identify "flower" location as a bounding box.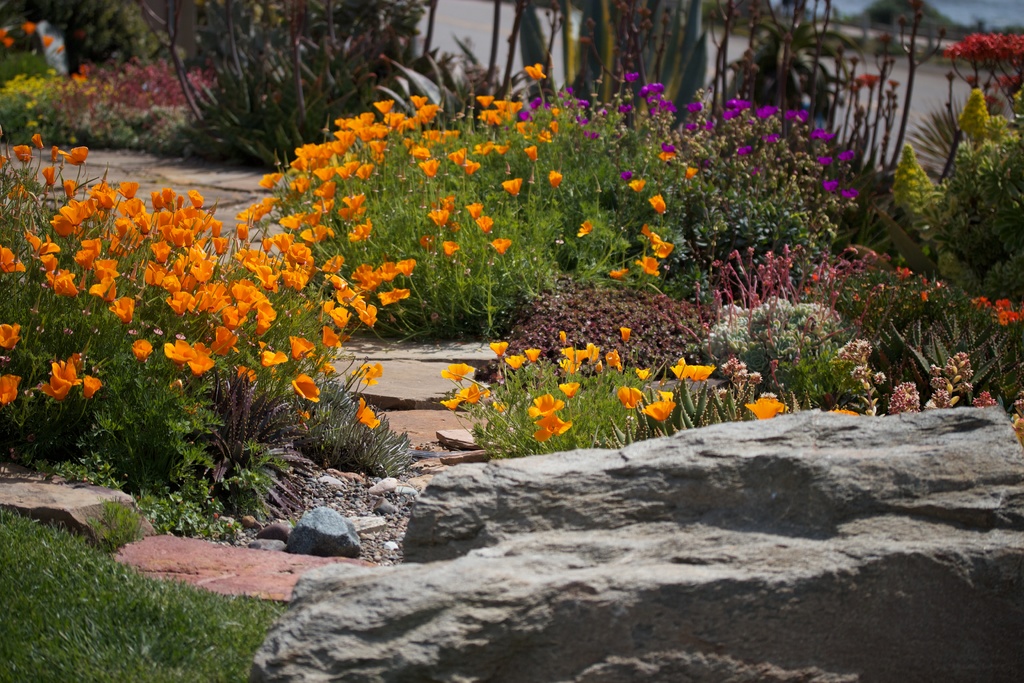
detection(451, 383, 483, 402).
